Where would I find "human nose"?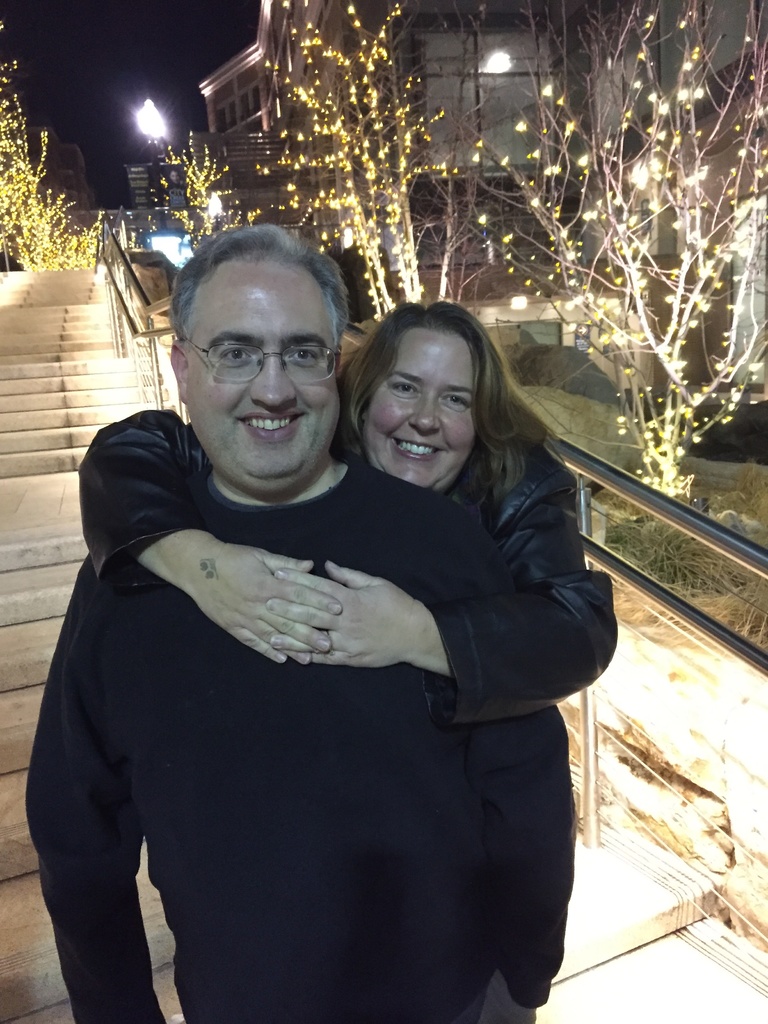
At (x1=246, y1=353, x2=295, y2=408).
